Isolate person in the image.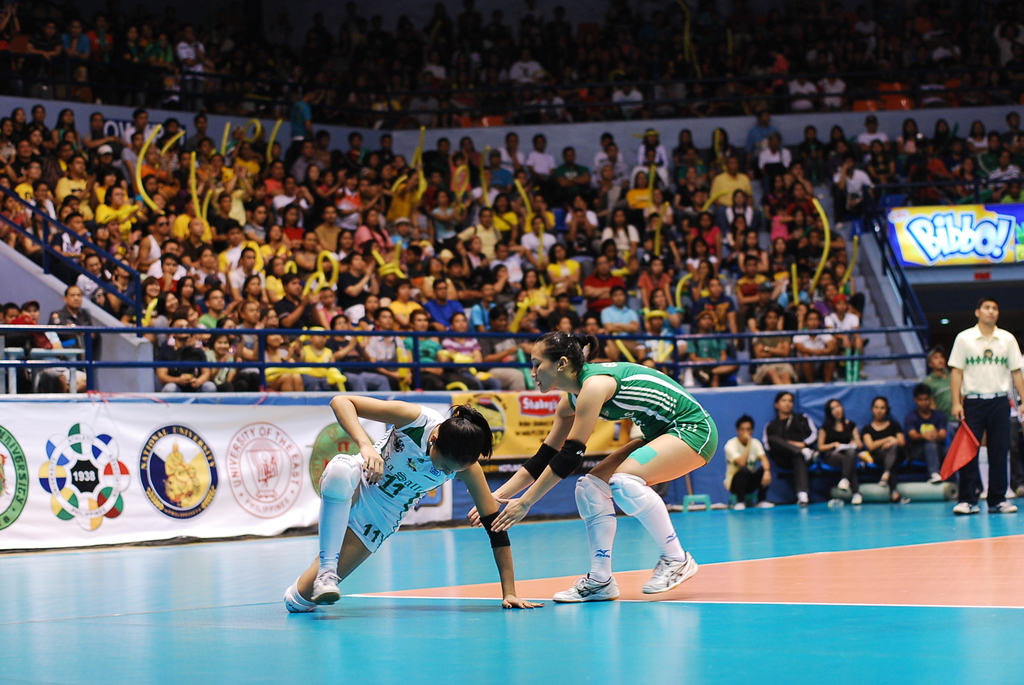
Isolated region: box=[465, 205, 499, 258].
